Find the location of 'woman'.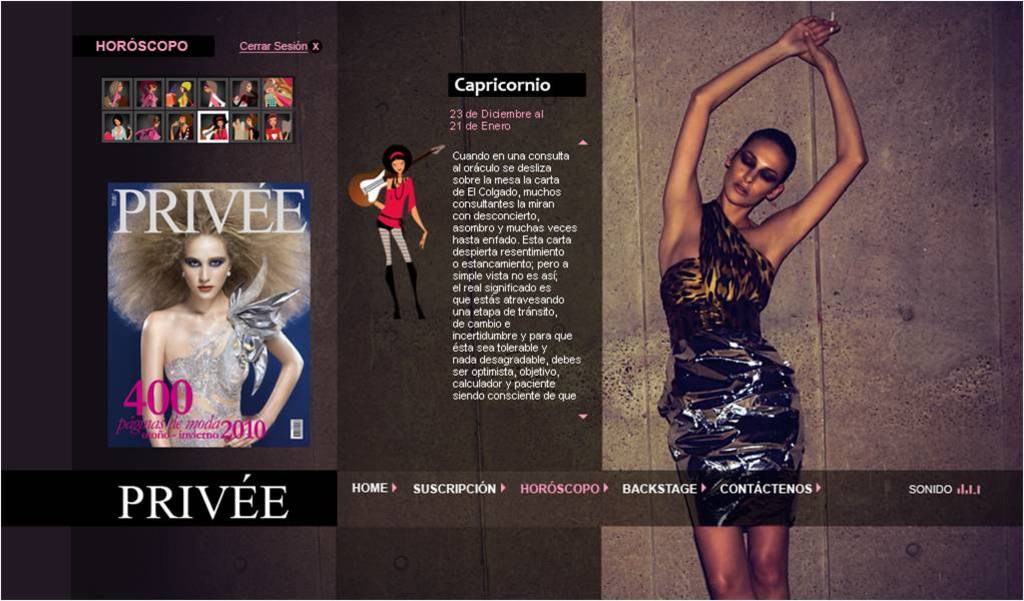
Location: crop(374, 143, 427, 323).
